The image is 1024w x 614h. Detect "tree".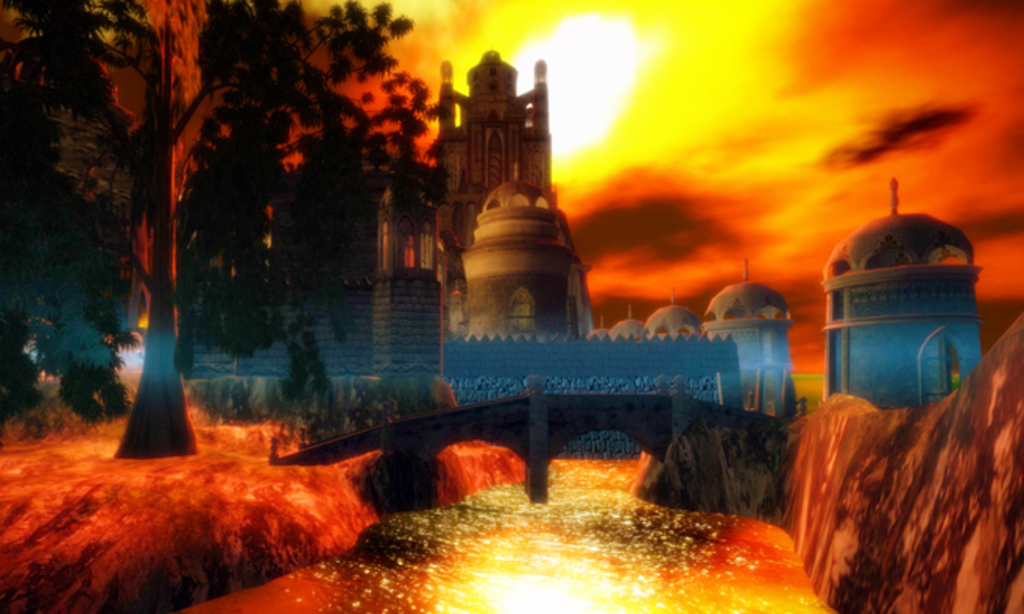
Detection: locate(0, 0, 450, 458).
